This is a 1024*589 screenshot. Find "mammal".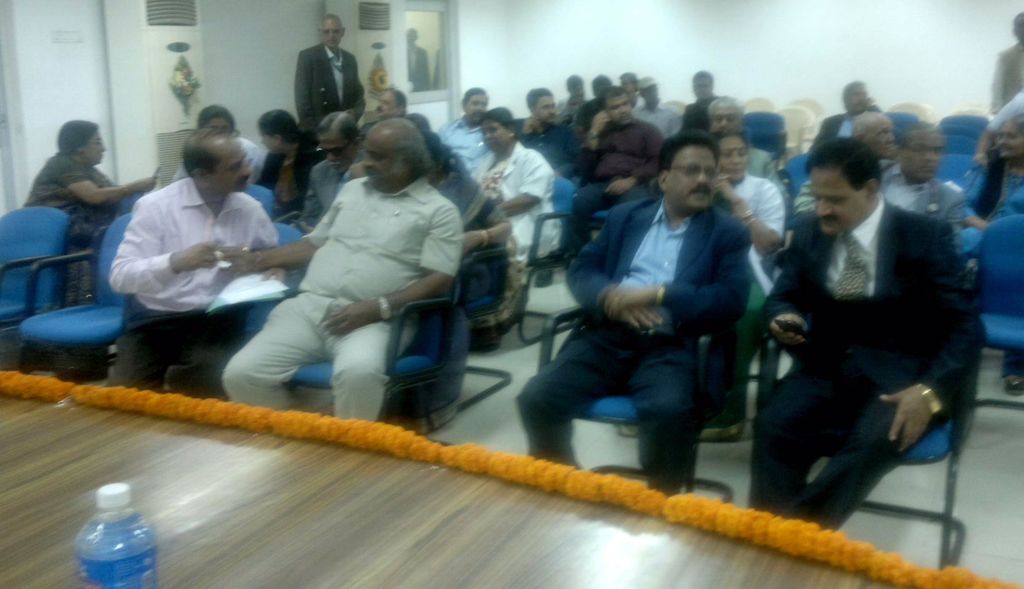
Bounding box: Rect(400, 113, 508, 334).
